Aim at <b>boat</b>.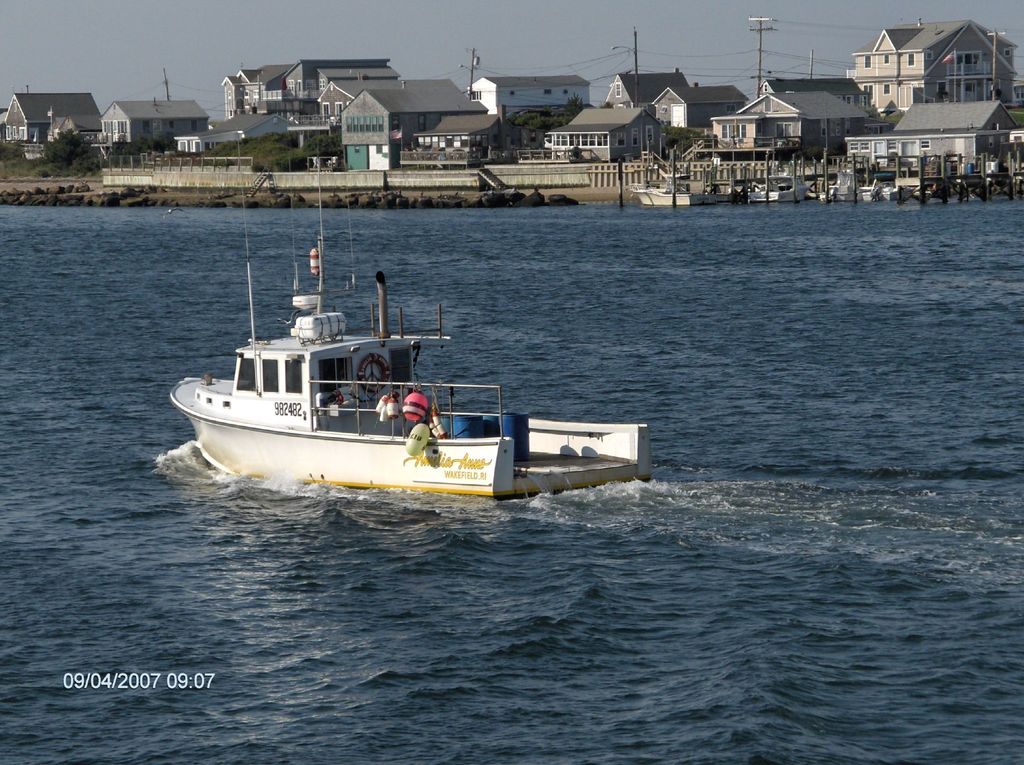
Aimed at [left=877, top=167, right=911, bottom=204].
